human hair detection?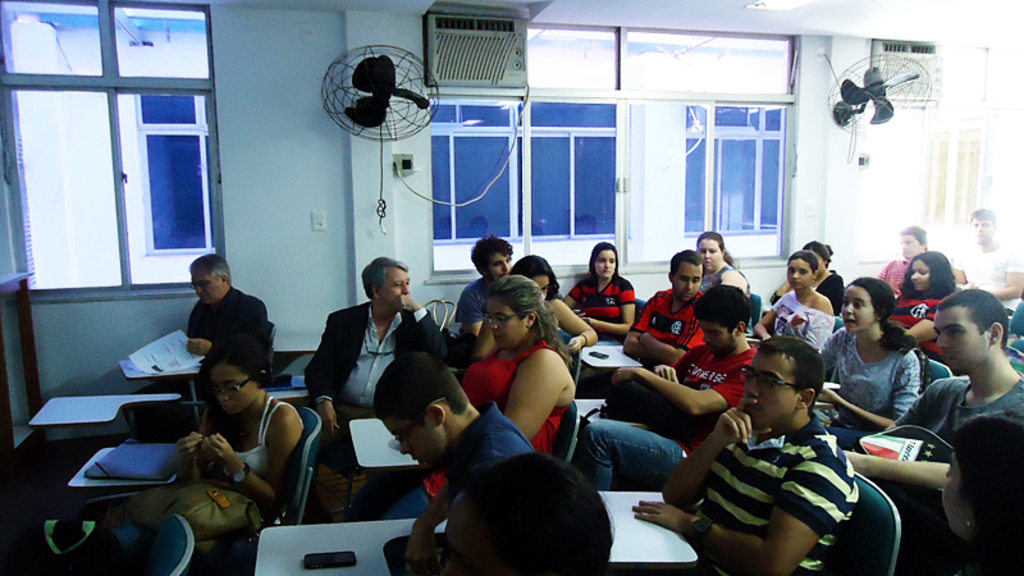
rect(182, 256, 232, 283)
